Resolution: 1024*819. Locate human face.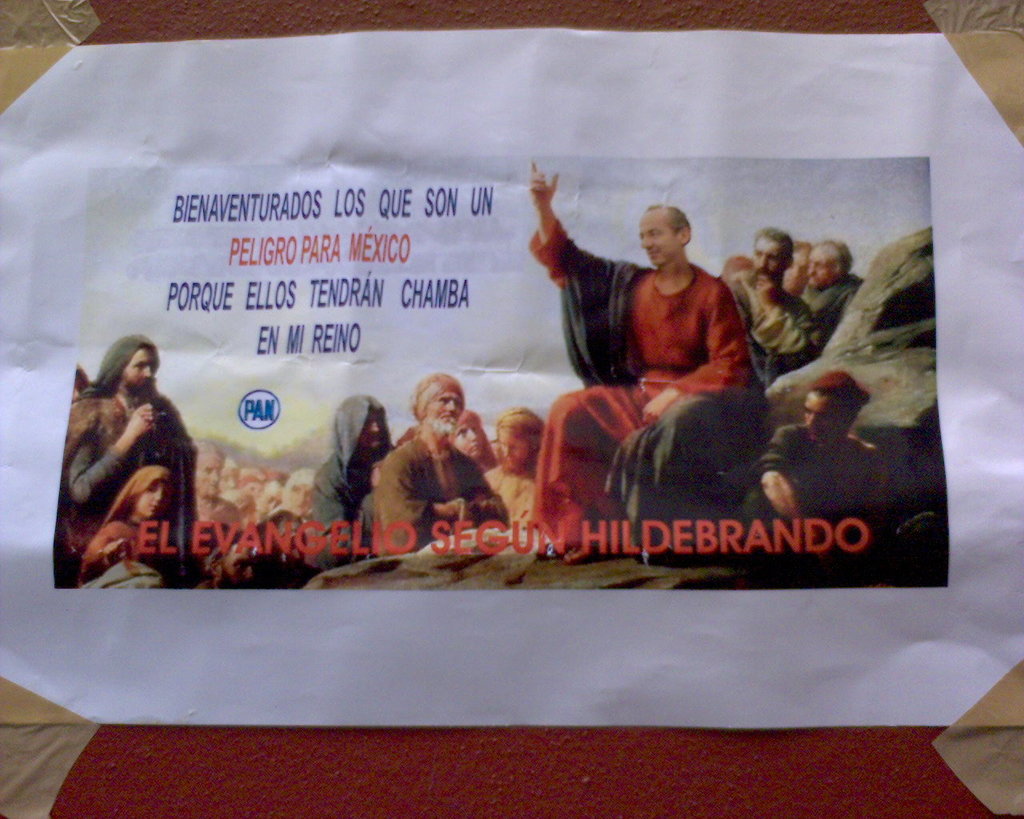
[747,233,782,290].
